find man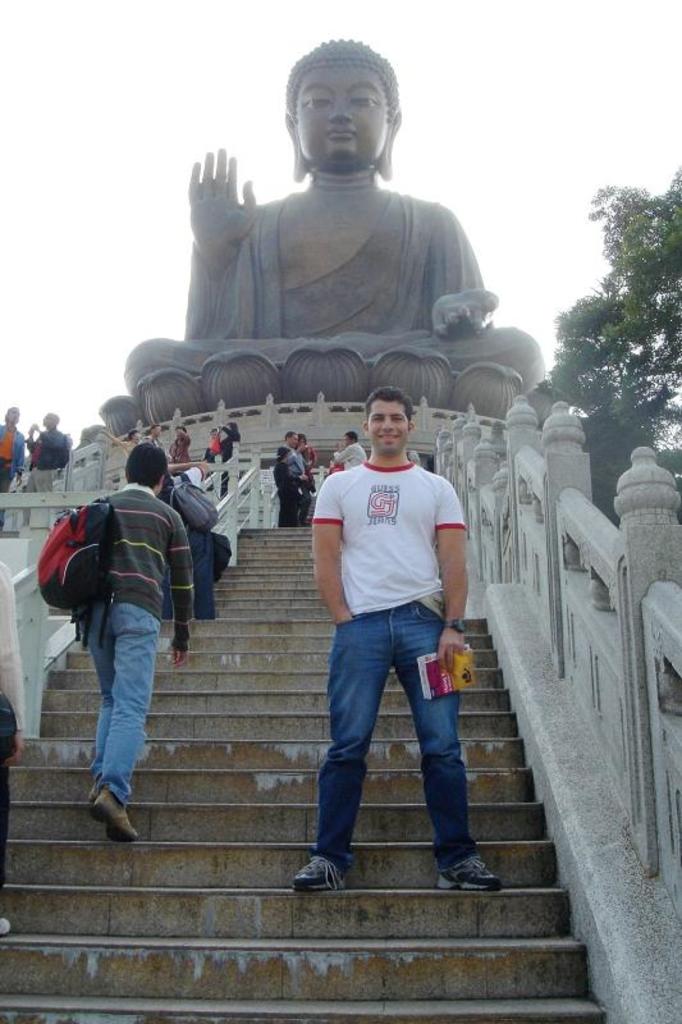
bbox=(279, 425, 308, 535)
